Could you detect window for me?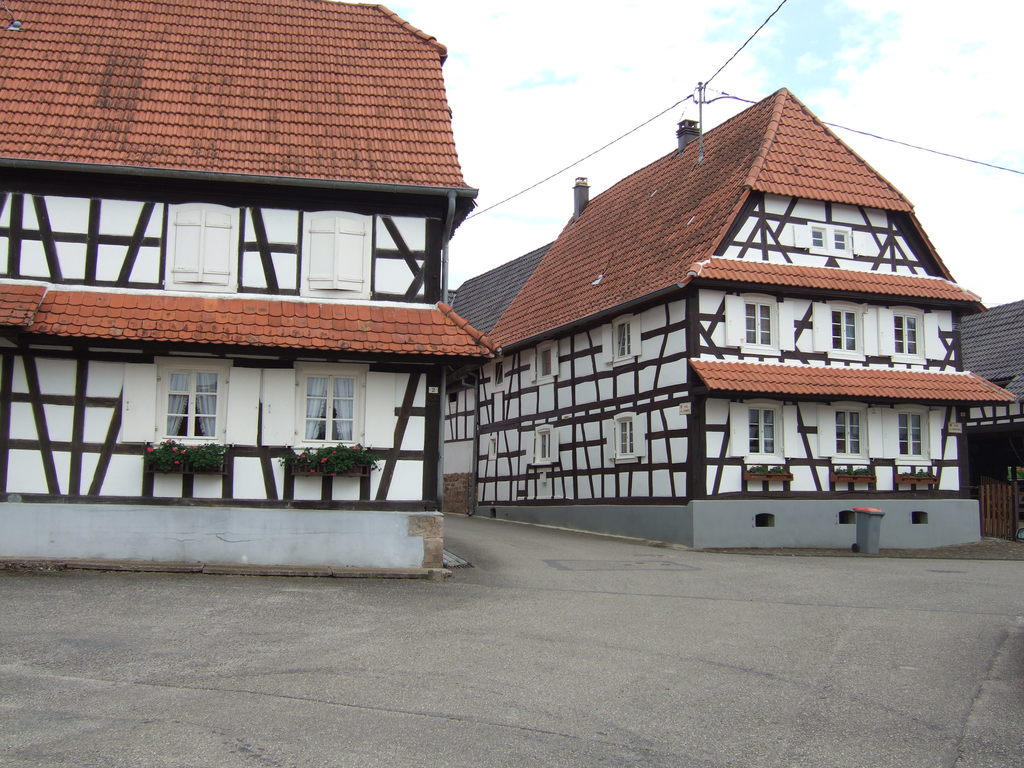
Detection result: [x1=603, y1=319, x2=646, y2=362].
